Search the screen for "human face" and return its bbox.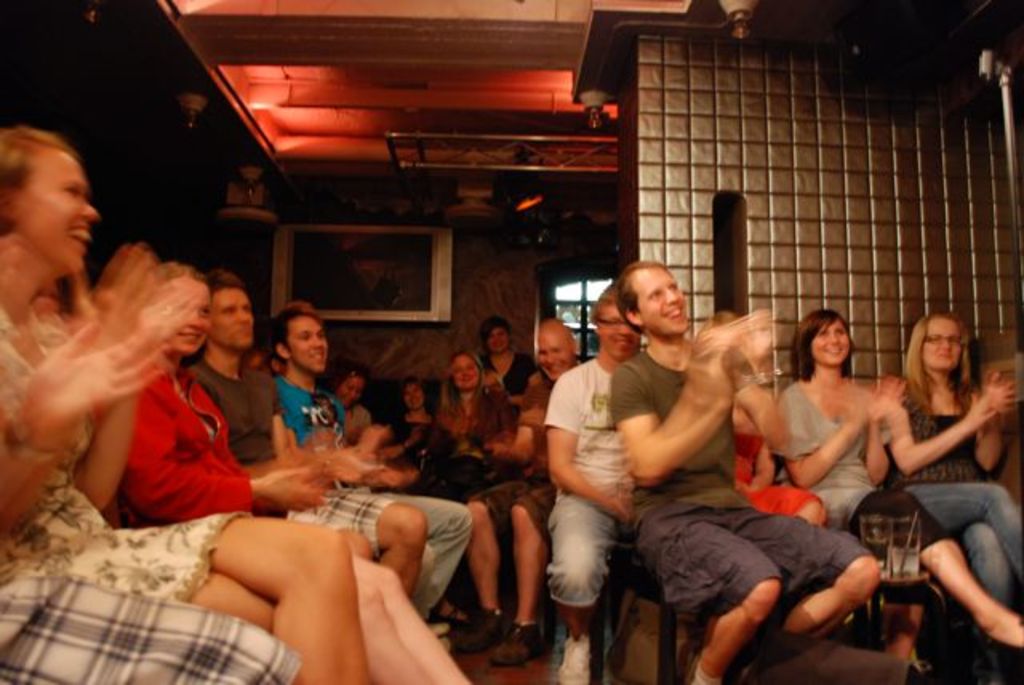
Found: region(602, 301, 638, 355).
